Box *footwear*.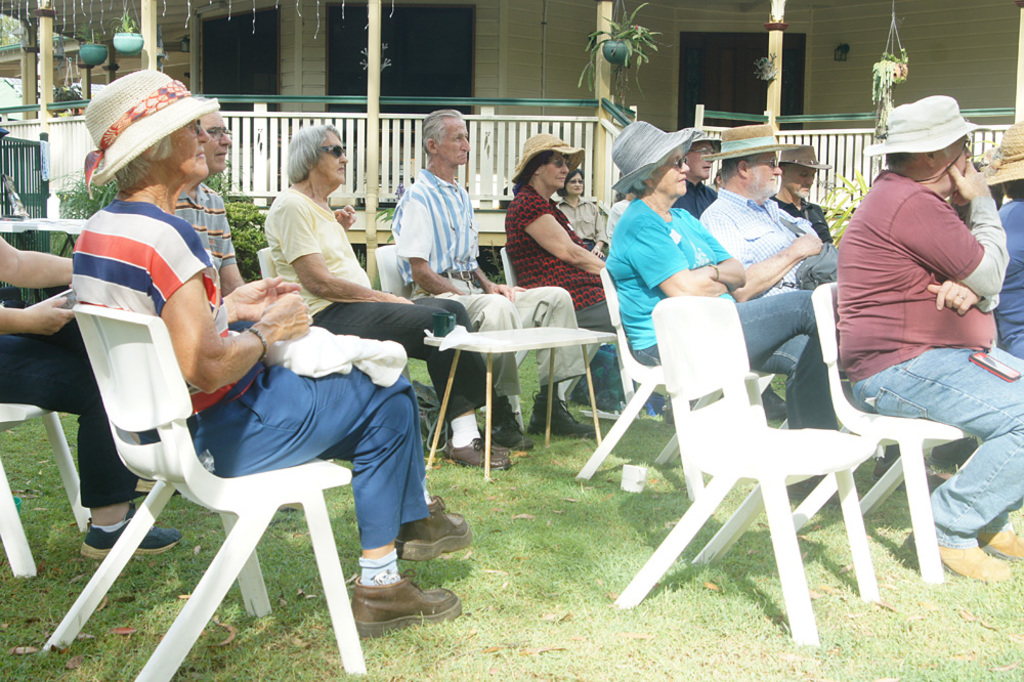
[871, 456, 943, 493].
